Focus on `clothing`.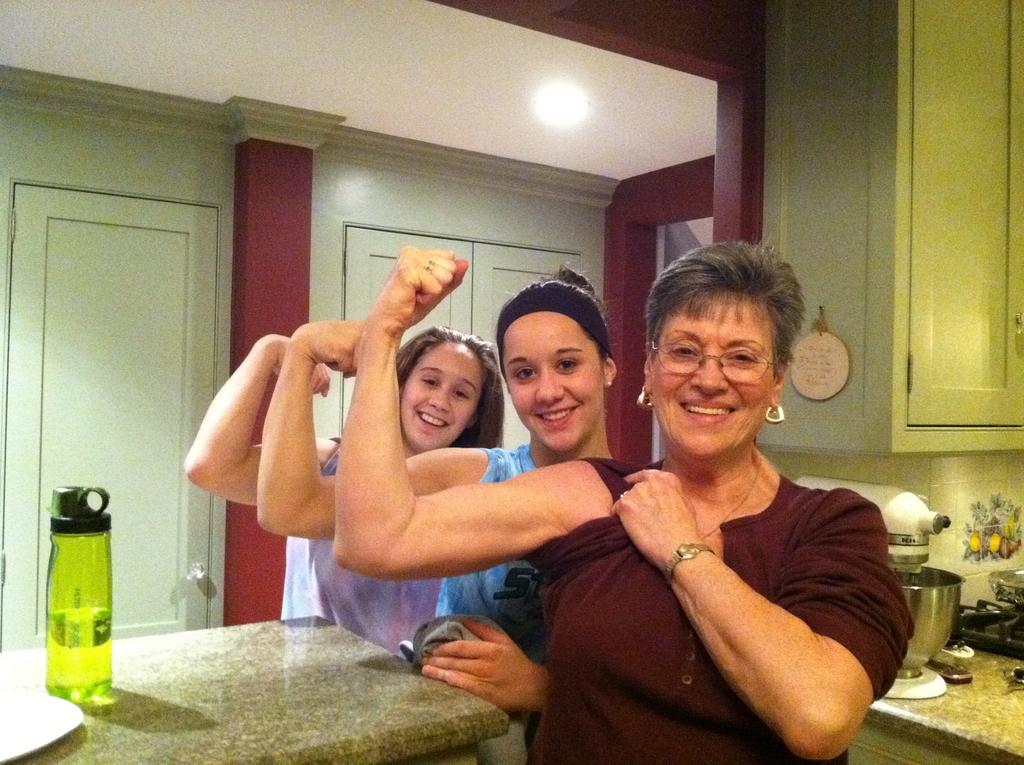
Focused at 539:456:918:764.
